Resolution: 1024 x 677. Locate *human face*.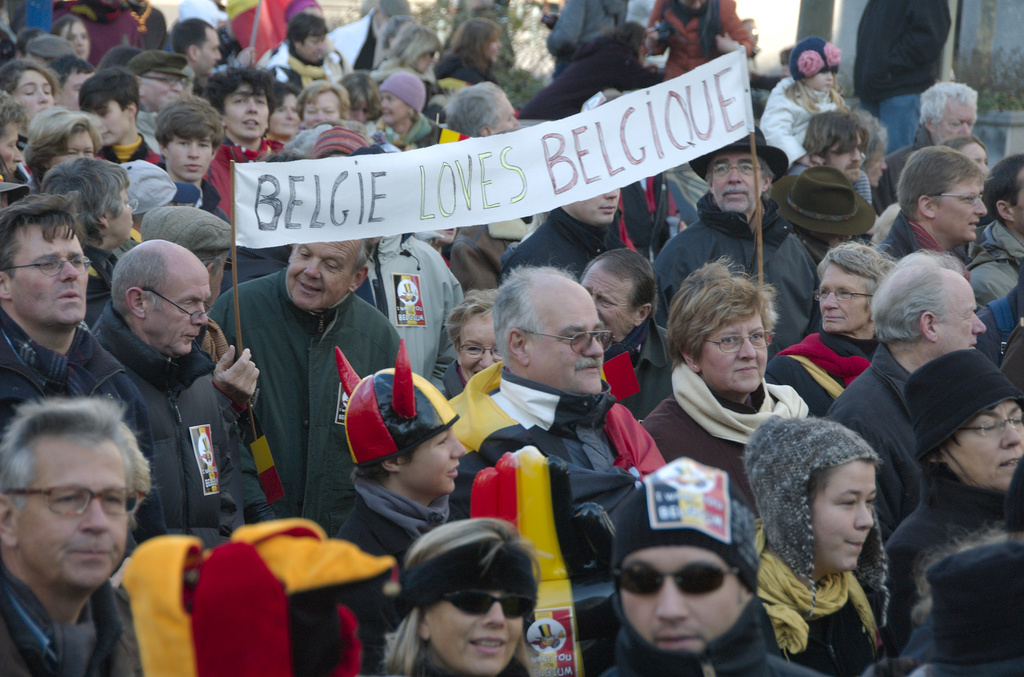
{"x1": 0, "y1": 111, "x2": 21, "y2": 184}.
